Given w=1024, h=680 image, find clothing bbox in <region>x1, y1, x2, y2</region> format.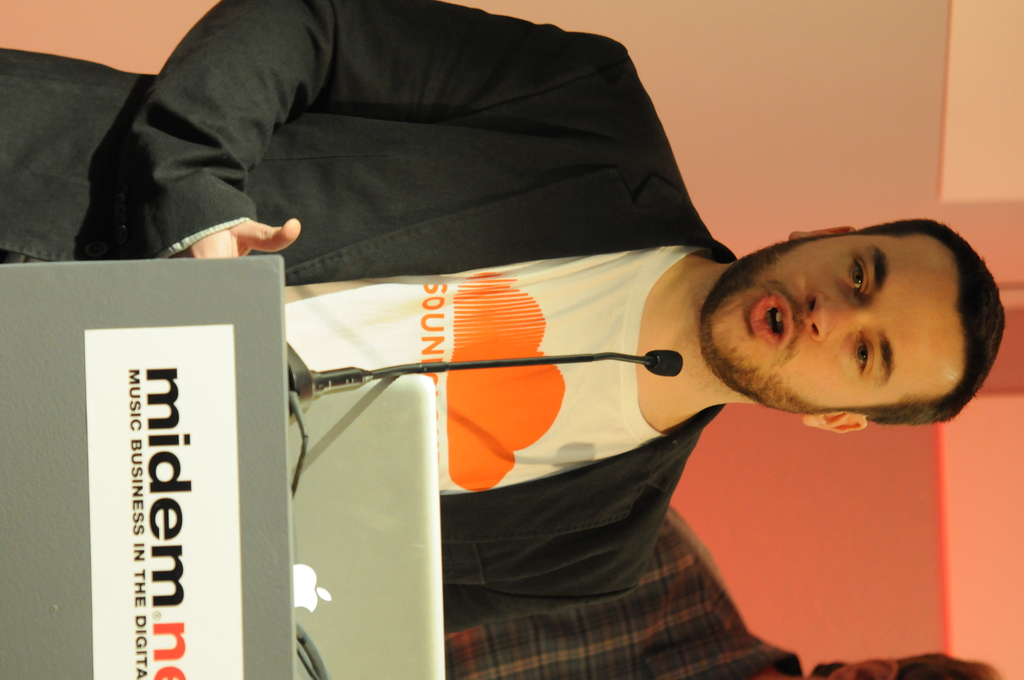
<region>0, 0, 740, 634</region>.
